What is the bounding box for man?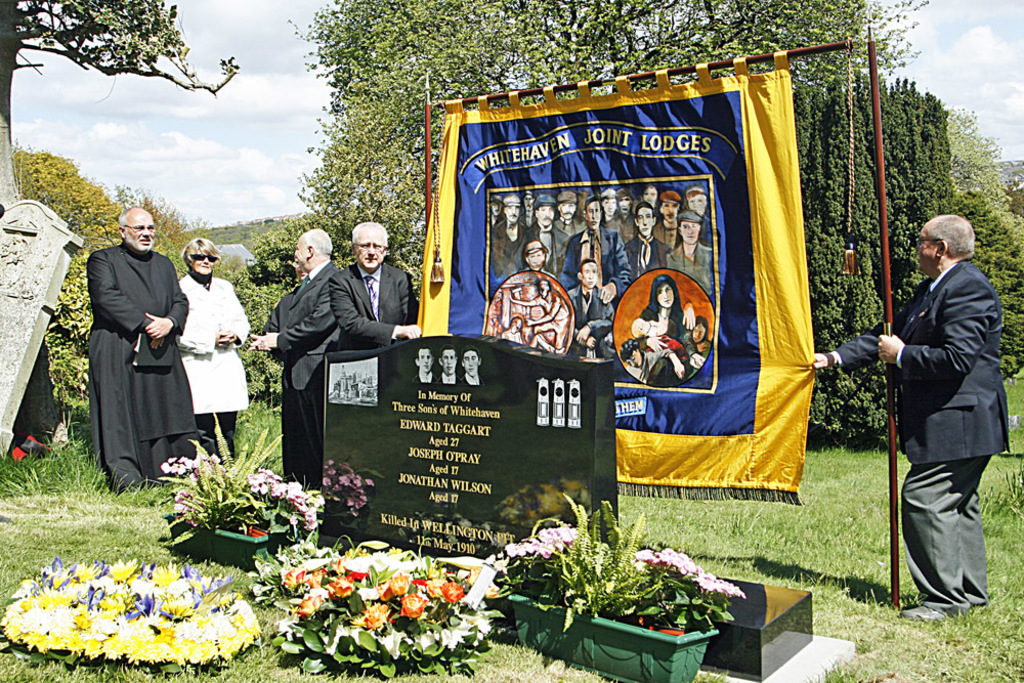
bbox=(623, 198, 676, 272).
